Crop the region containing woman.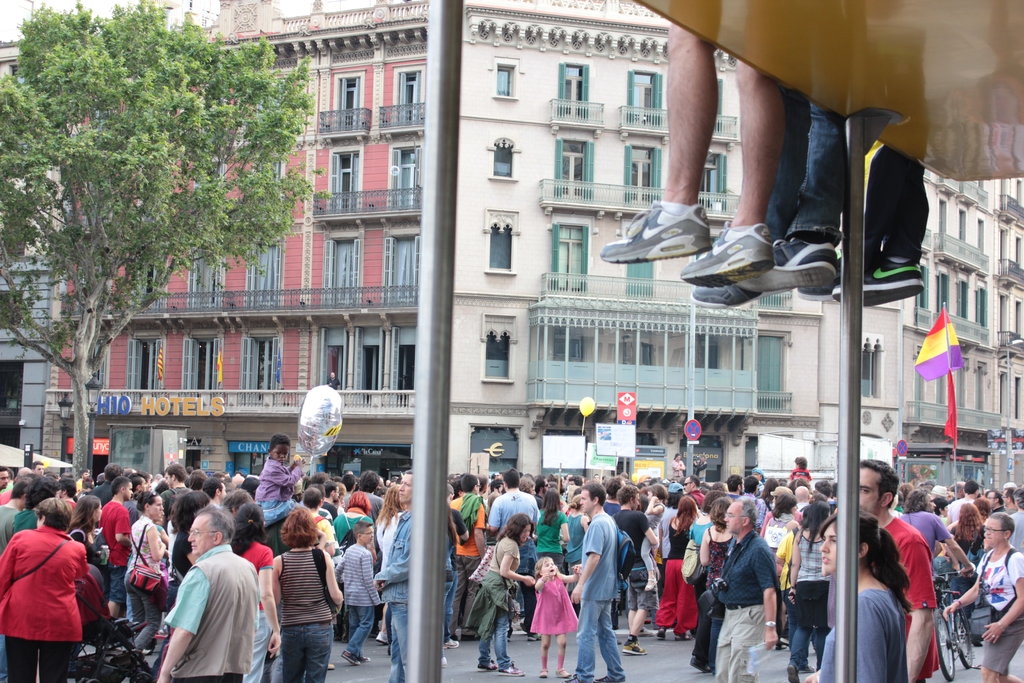
Crop region: BBox(461, 514, 535, 677).
